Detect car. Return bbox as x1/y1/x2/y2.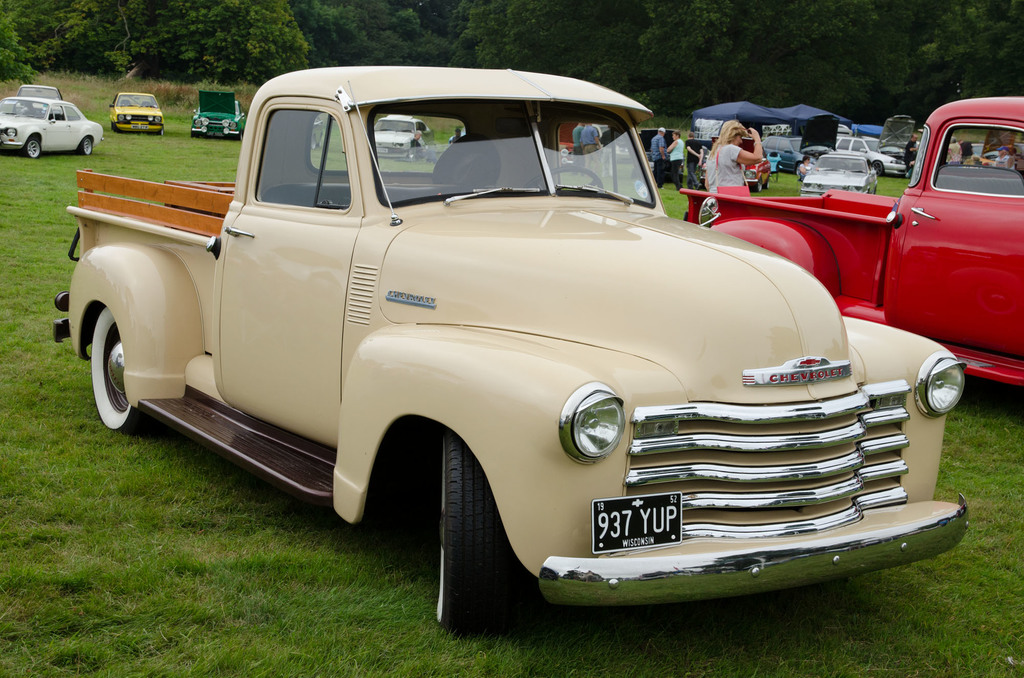
188/87/246/138.
